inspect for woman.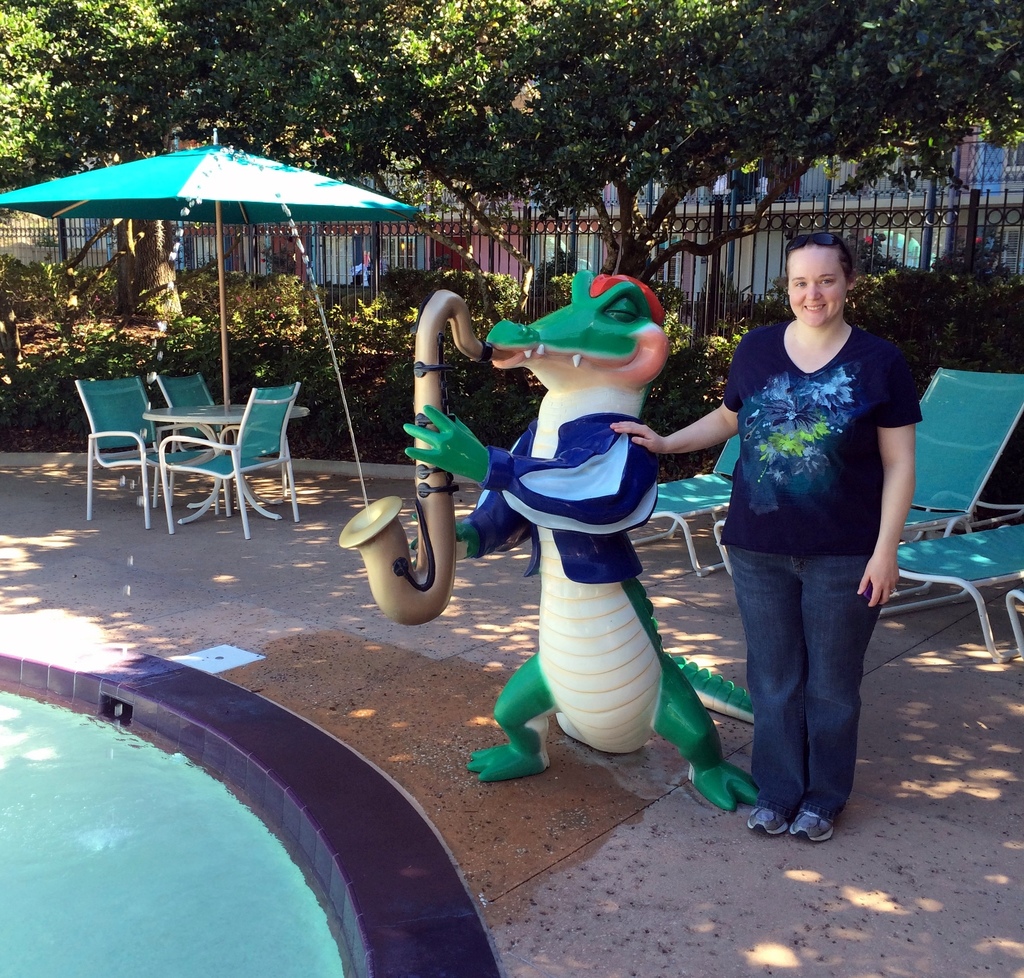
Inspection: detection(694, 224, 925, 839).
